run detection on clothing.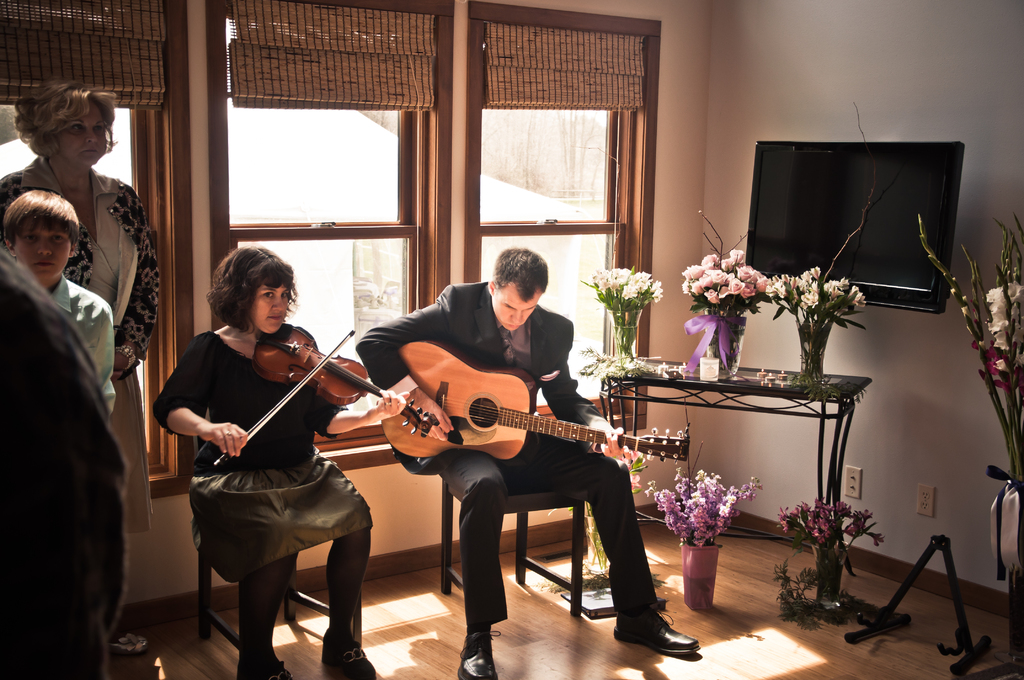
Result: 155/327/374/574.
